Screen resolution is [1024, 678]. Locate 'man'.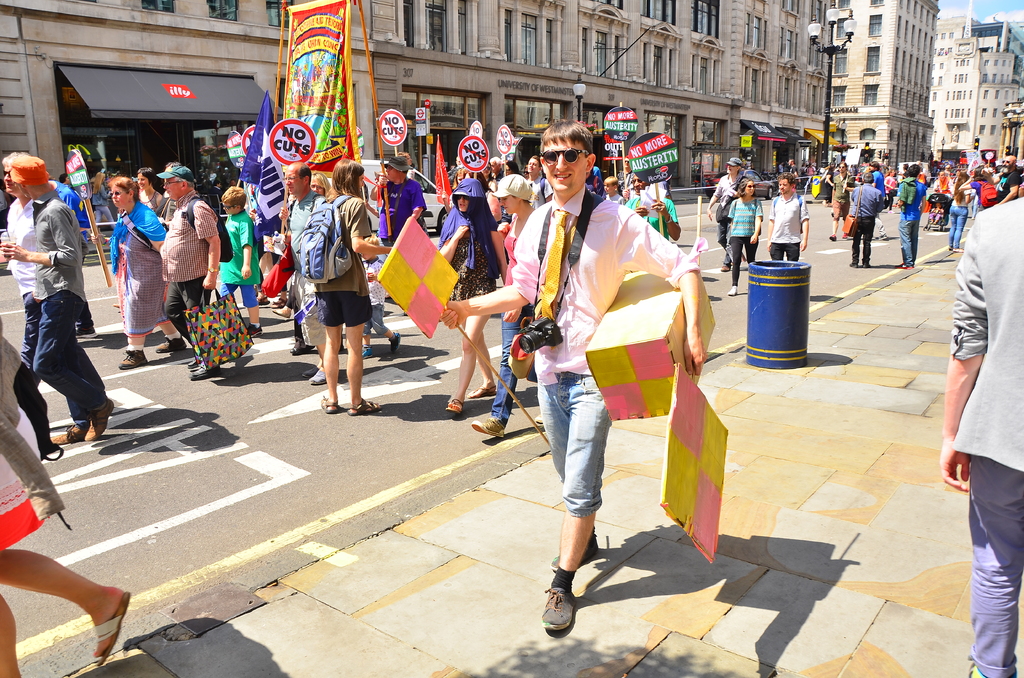
899,166,922,272.
